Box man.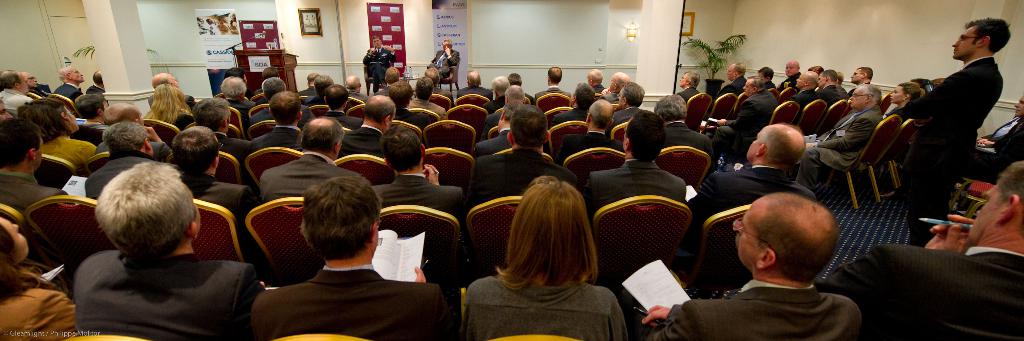
rect(372, 120, 471, 224).
